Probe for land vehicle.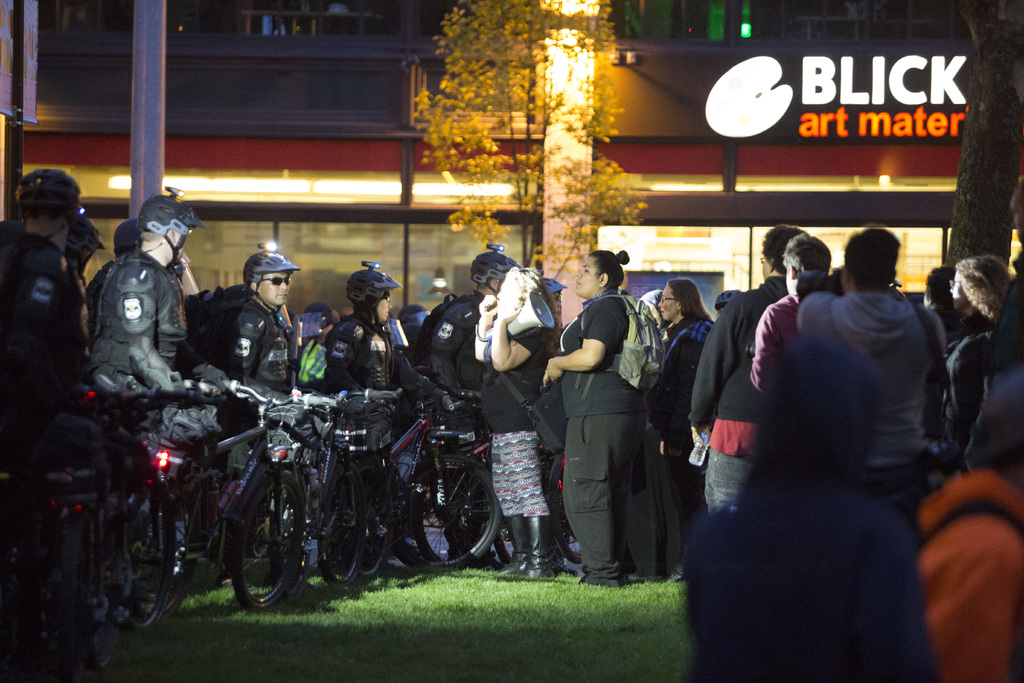
Probe result: crop(112, 378, 336, 609).
